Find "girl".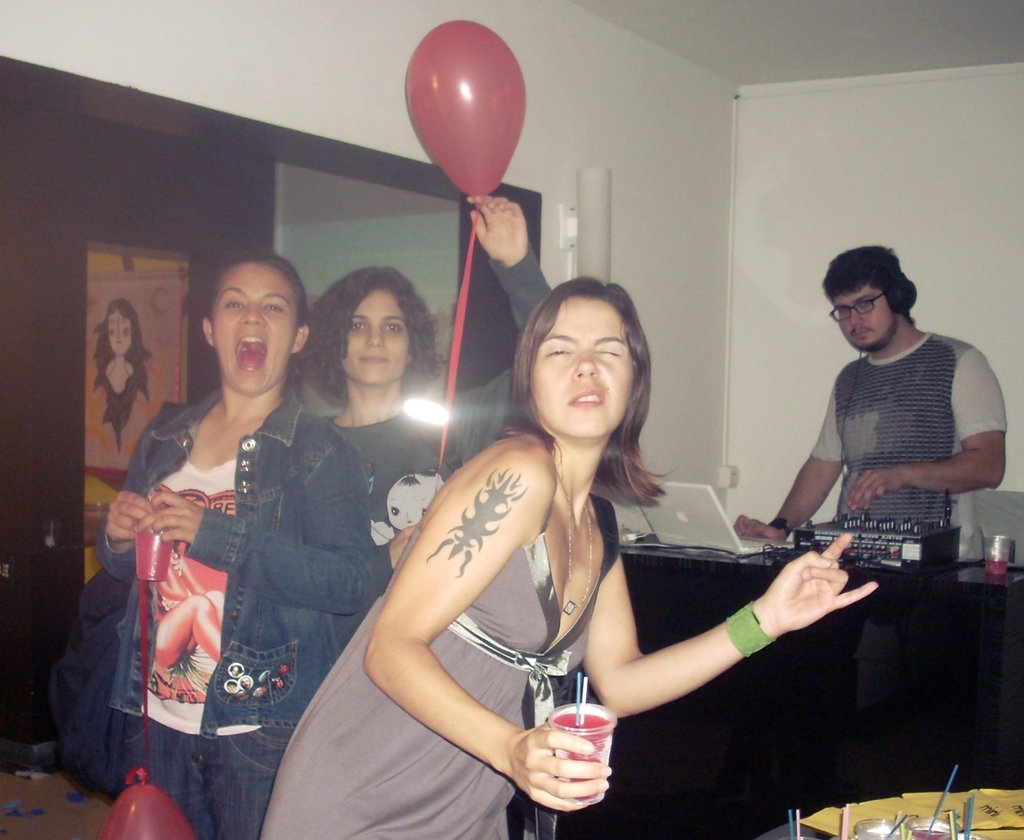
(x1=308, y1=254, x2=454, y2=570).
